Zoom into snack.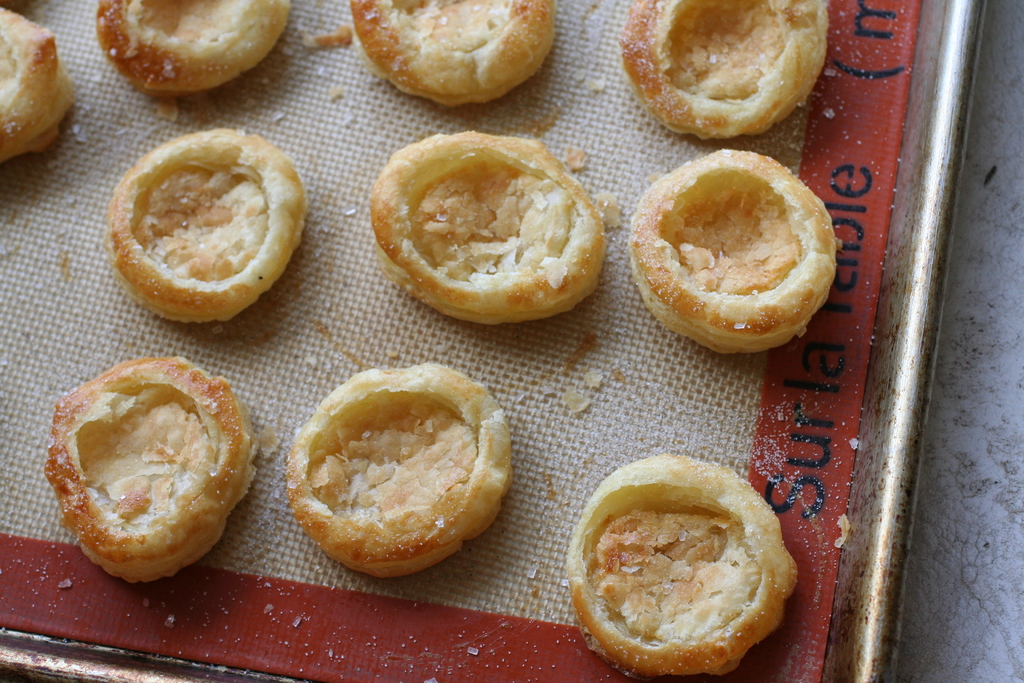
Zoom target: 289,359,515,577.
